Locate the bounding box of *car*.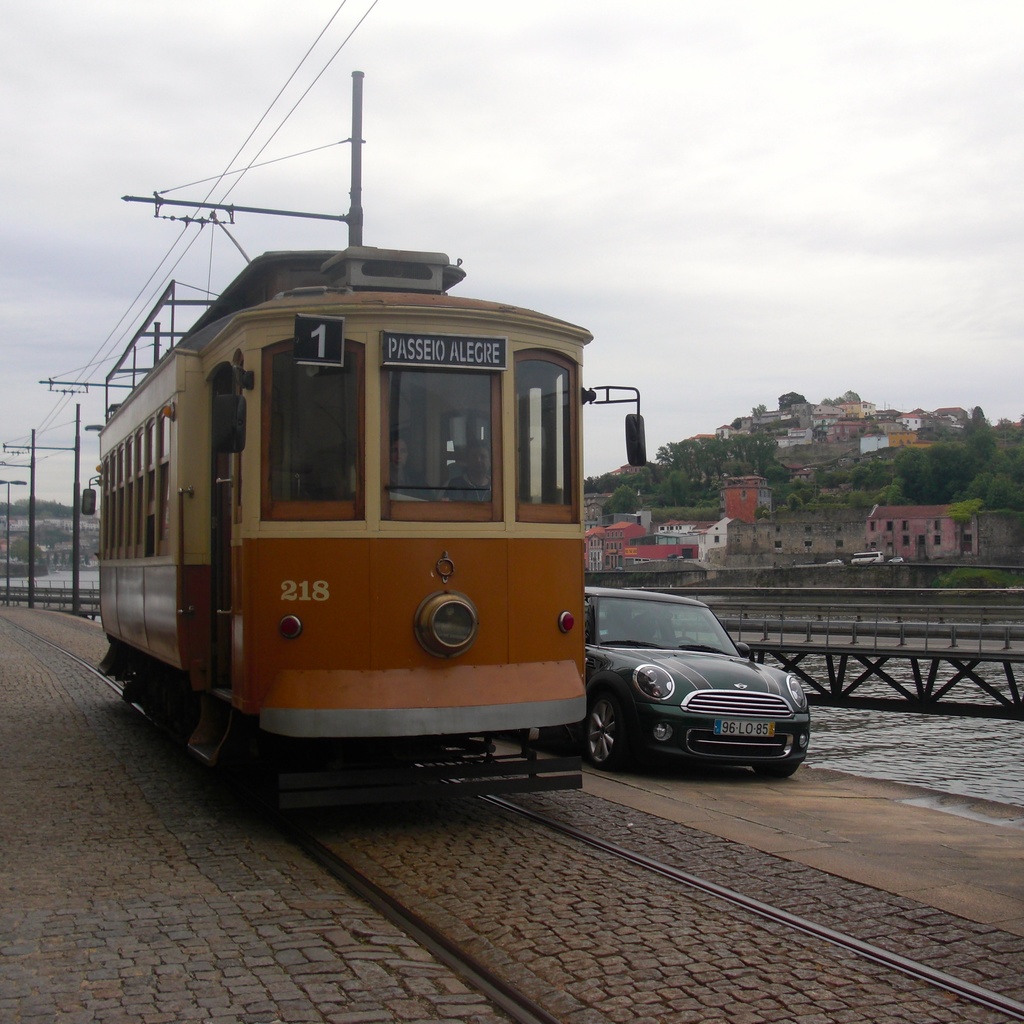
Bounding box: rect(889, 554, 903, 564).
